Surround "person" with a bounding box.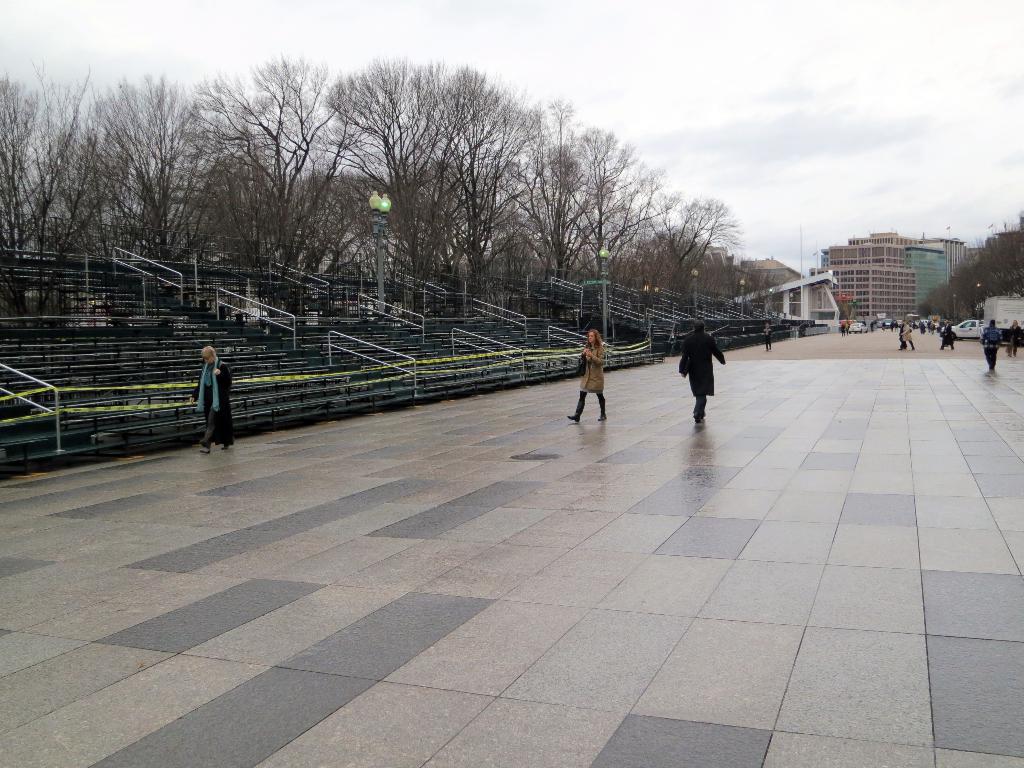
{"x1": 1009, "y1": 322, "x2": 1022, "y2": 353}.
